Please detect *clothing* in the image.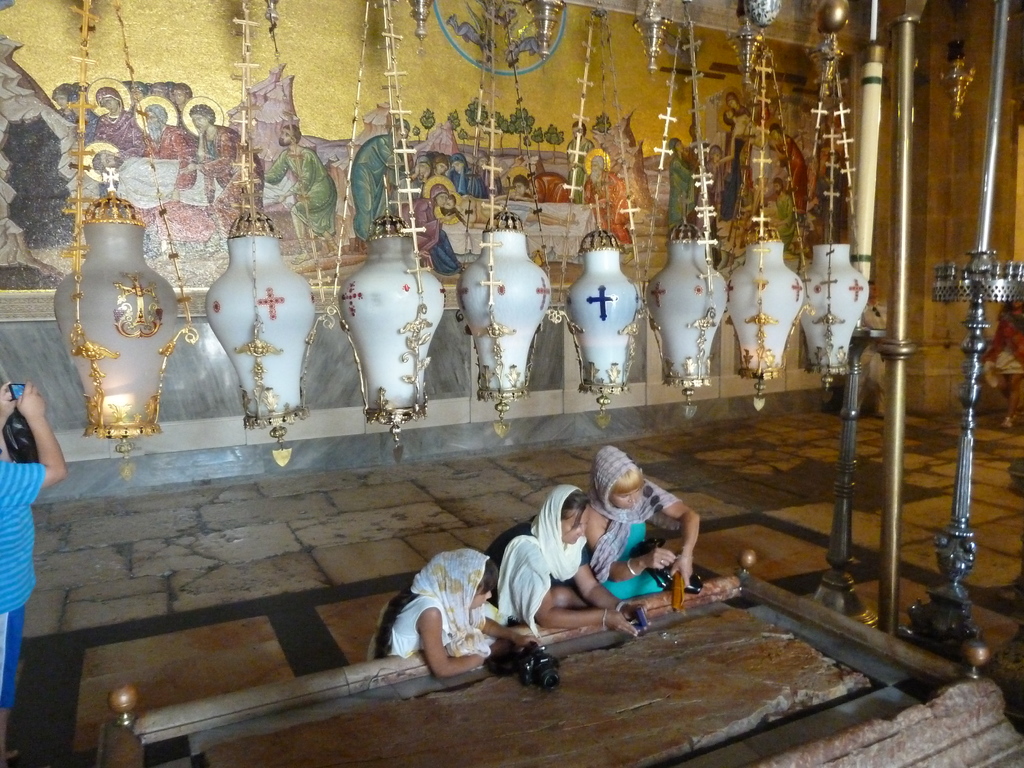
select_region(386, 557, 491, 662).
